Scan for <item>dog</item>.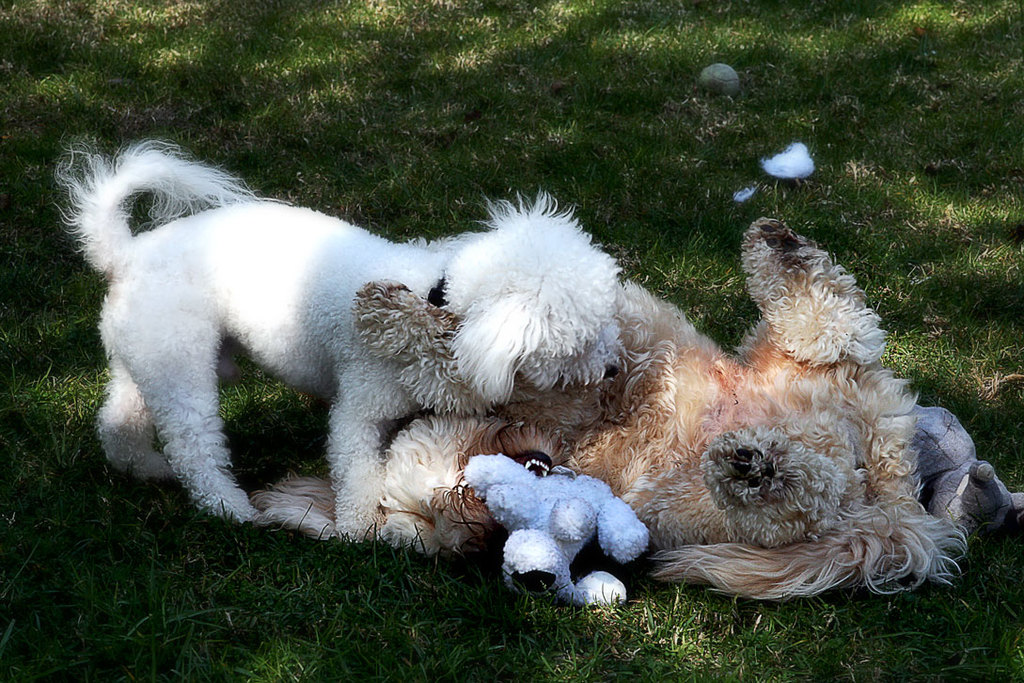
Scan result: l=244, t=219, r=966, b=612.
